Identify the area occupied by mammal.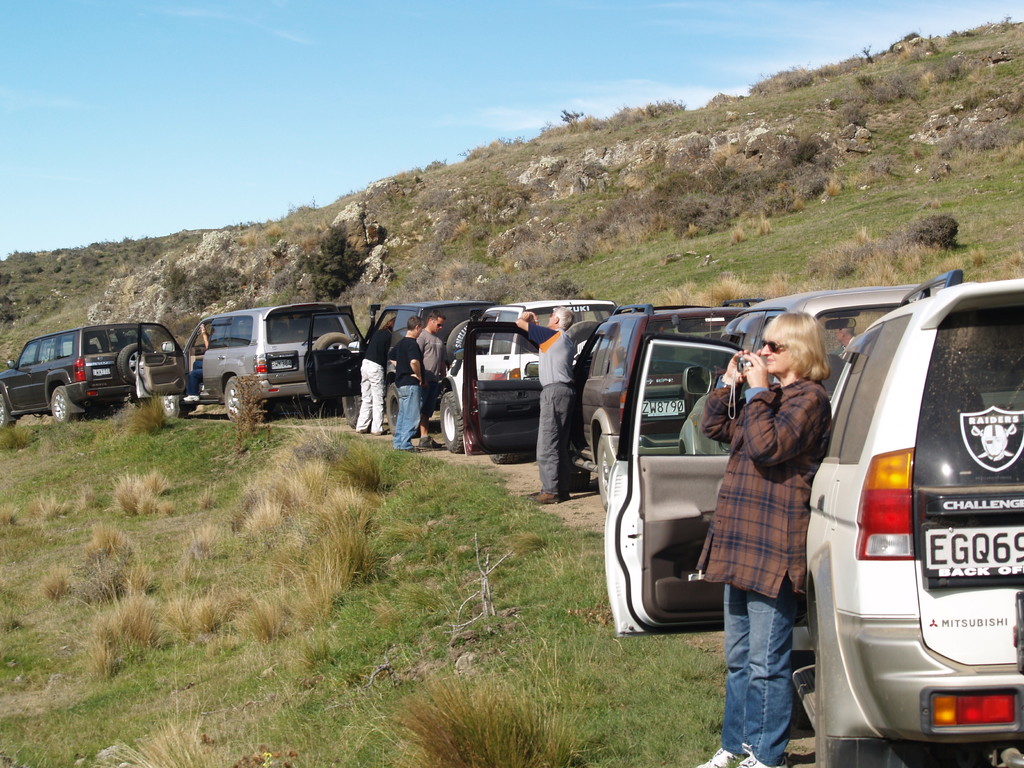
Area: 179 320 209 401.
